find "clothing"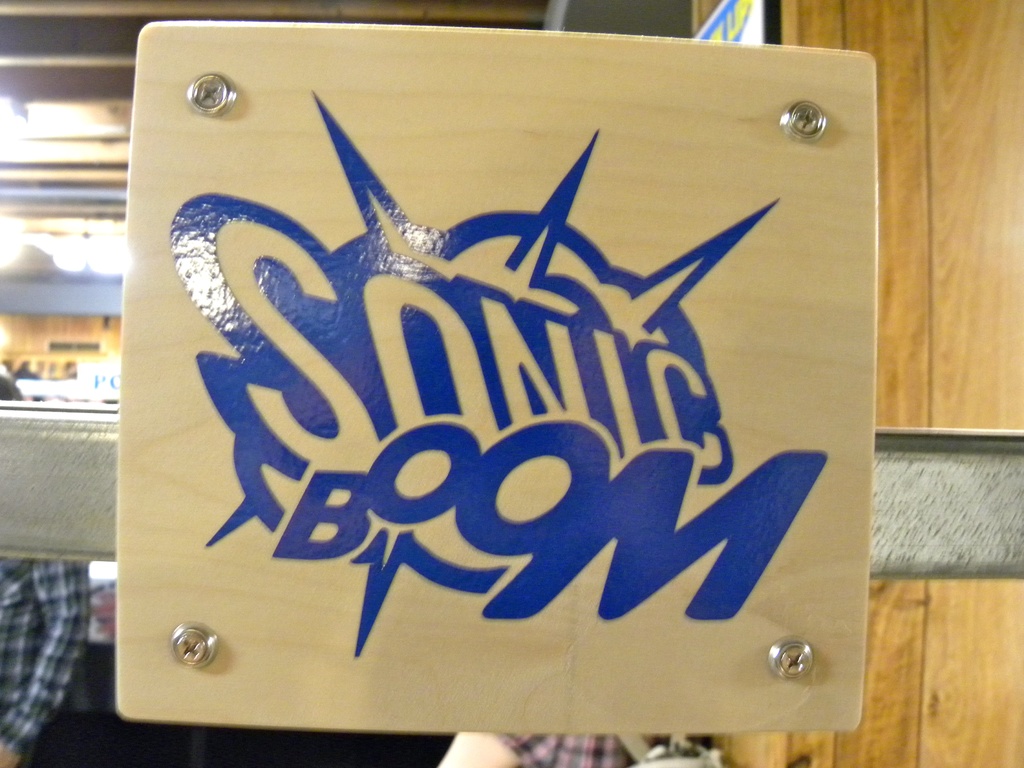
select_region(493, 728, 636, 767)
